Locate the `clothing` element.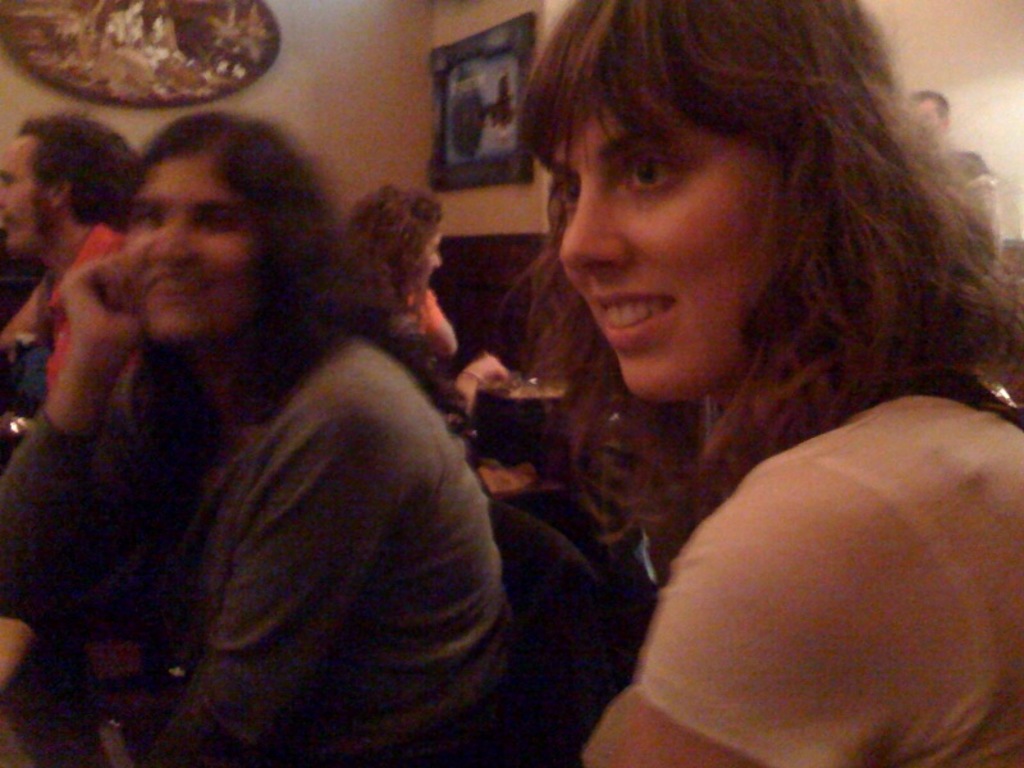
Element bbox: 50:186:554:767.
